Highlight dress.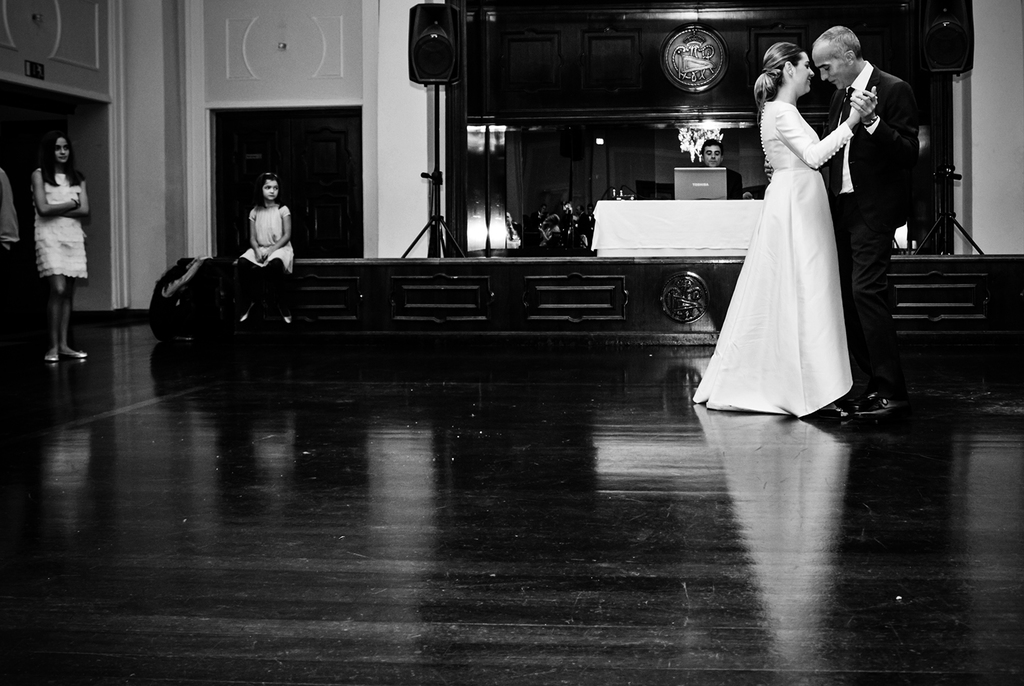
Highlighted region: [690,100,852,421].
